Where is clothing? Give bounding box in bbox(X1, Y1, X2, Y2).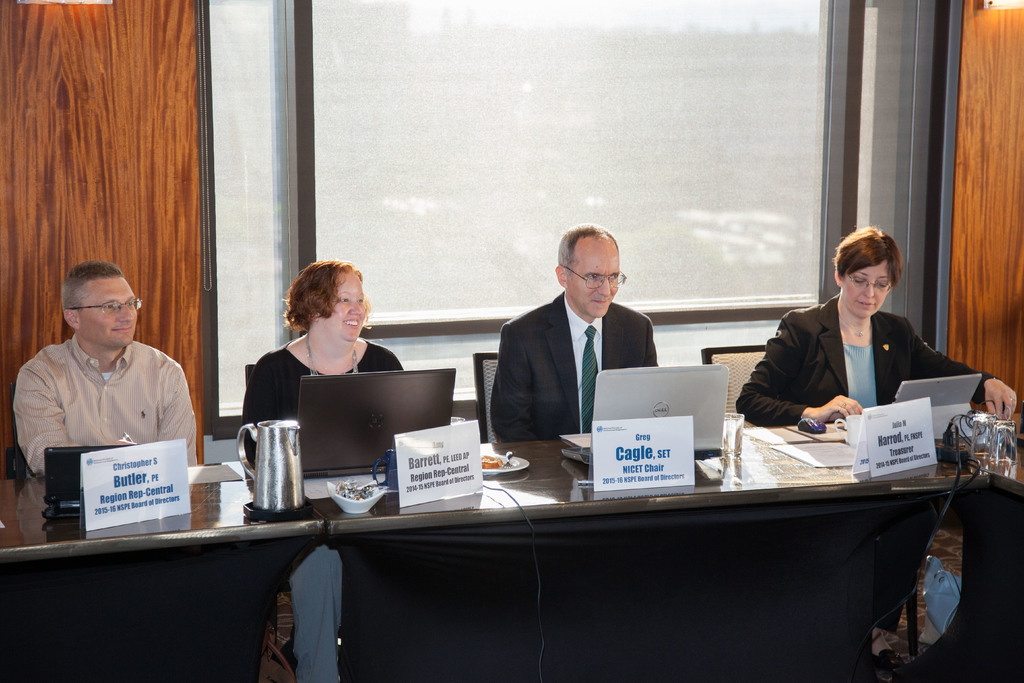
bbox(12, 308, 202, 493).
